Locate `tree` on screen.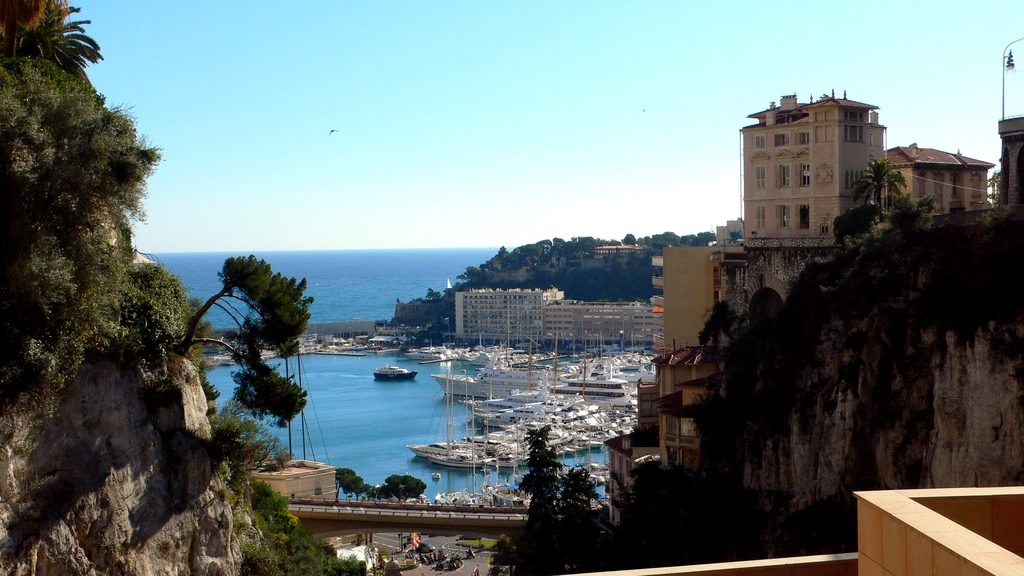
On screen at [x1=15, y1=0, x2=111, y2=72].
